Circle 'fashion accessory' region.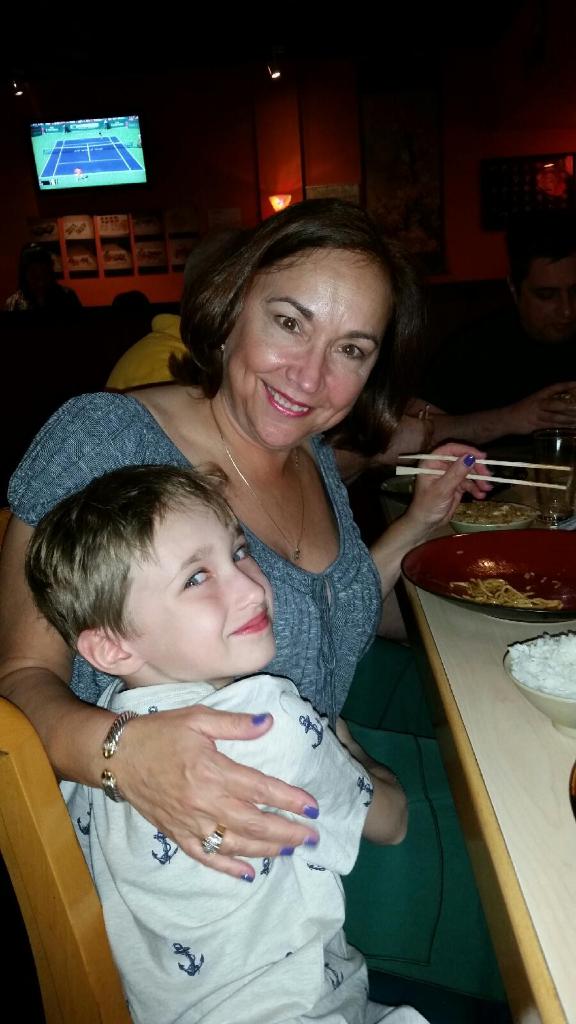
Region: [x1=213, y1=398, x2=315, y2=557].
